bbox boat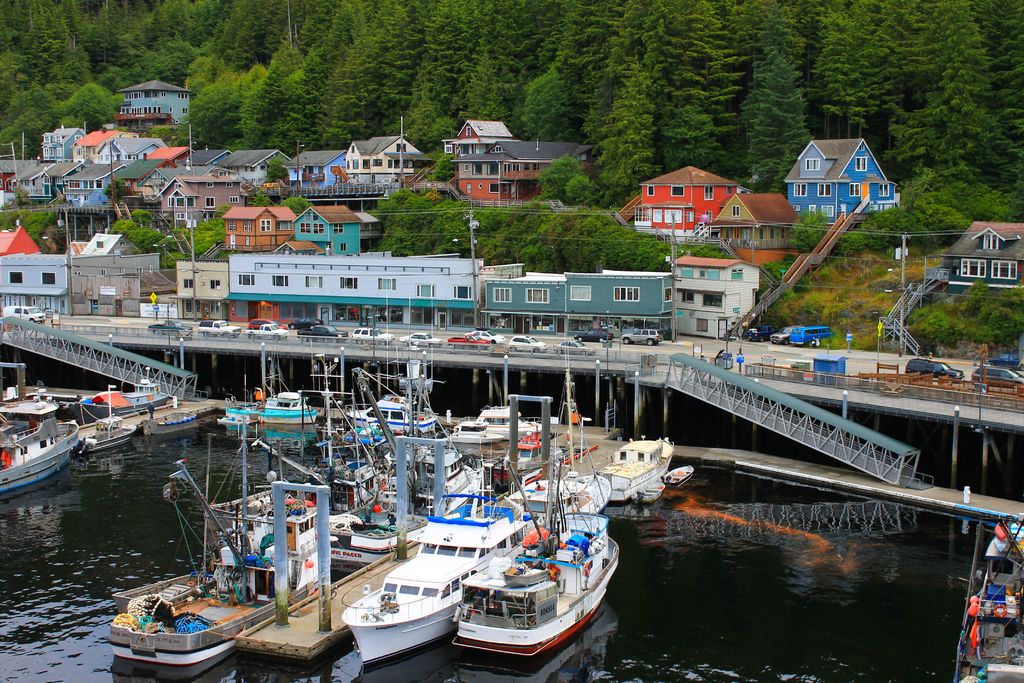
[x1=436, y1=491, x2=632, y2=655]
